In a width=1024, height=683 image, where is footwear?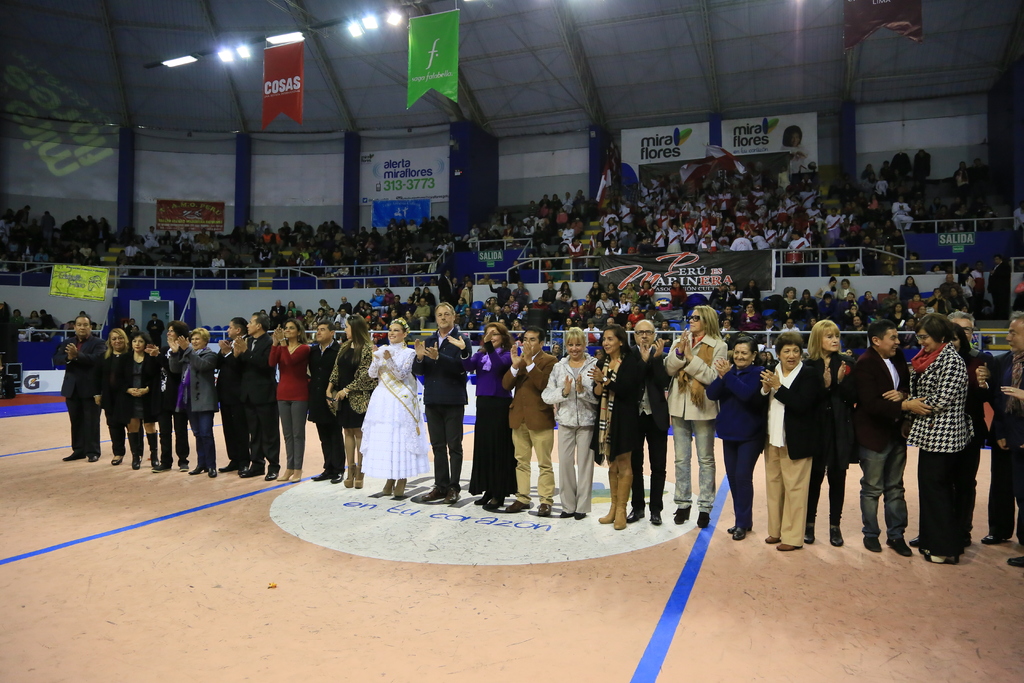
region(616, 472, 633, 529).
